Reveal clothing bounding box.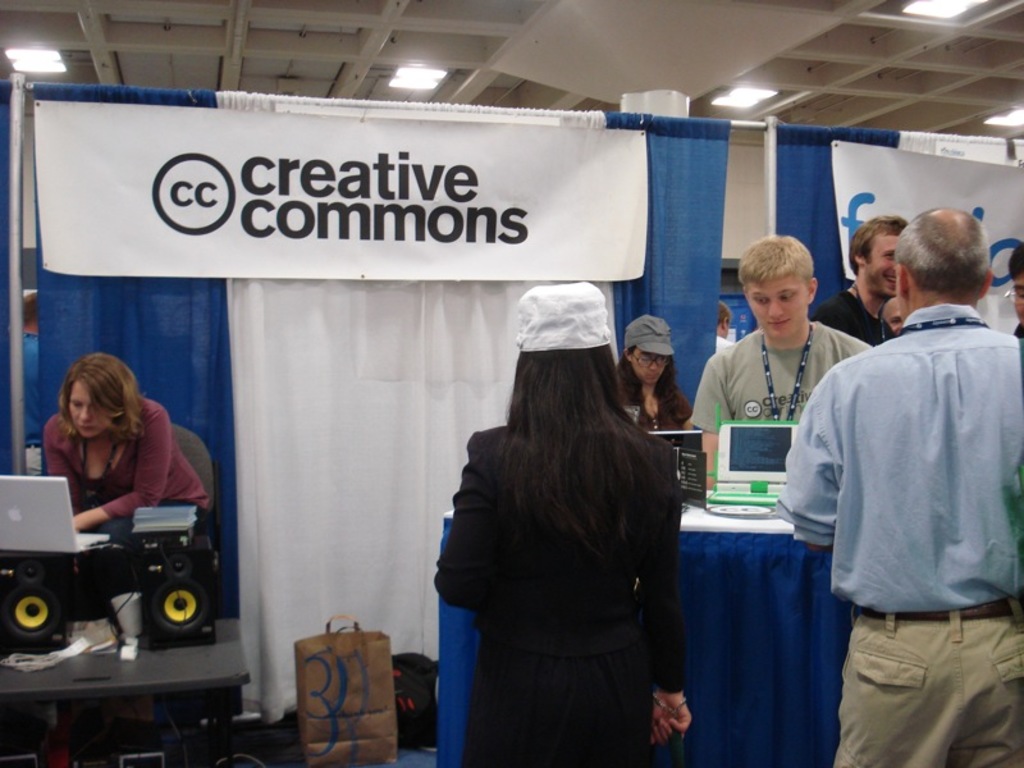
Revealed: (434,419,685,767).
